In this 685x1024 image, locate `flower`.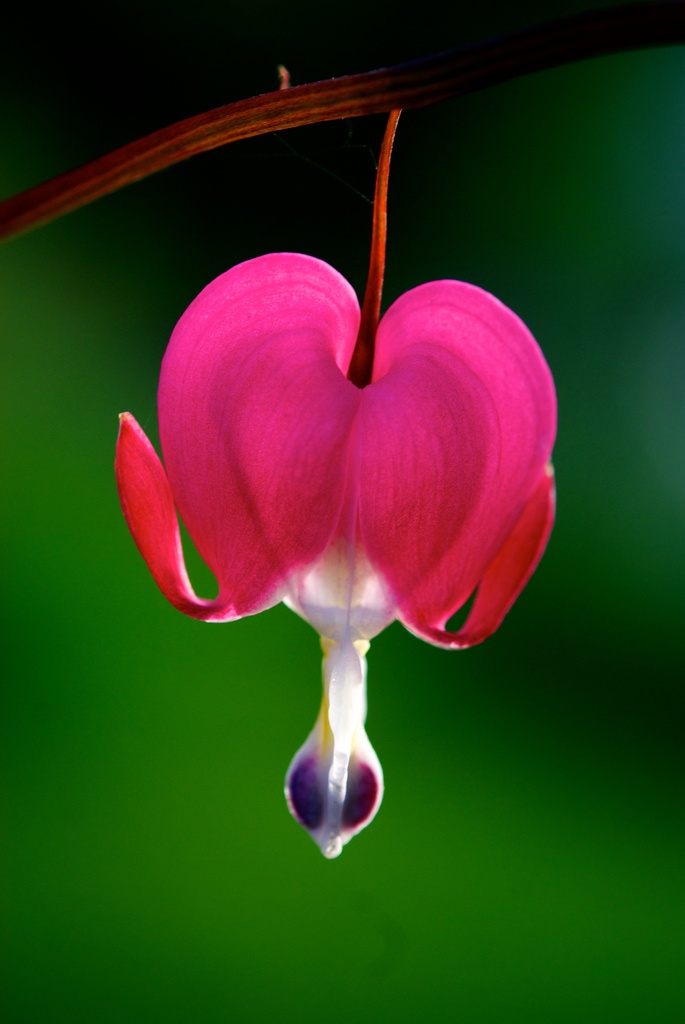
Bounding box: rect(96, 228, 565, 824).
